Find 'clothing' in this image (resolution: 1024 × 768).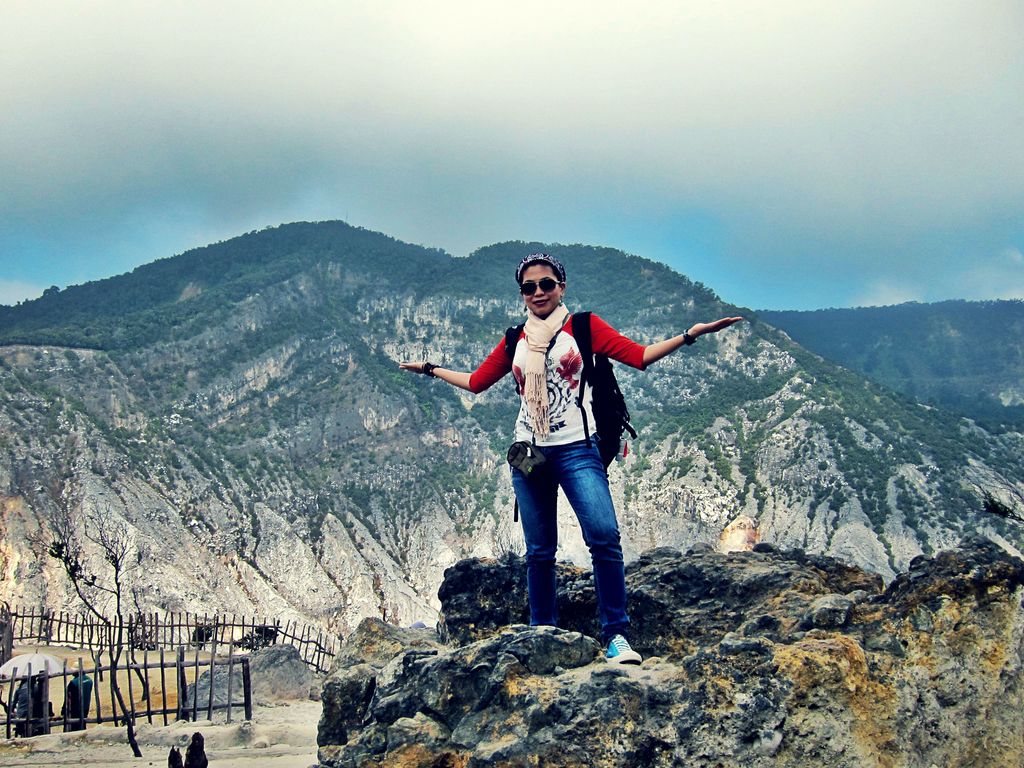
Rect(448, 276, 682, 585).
